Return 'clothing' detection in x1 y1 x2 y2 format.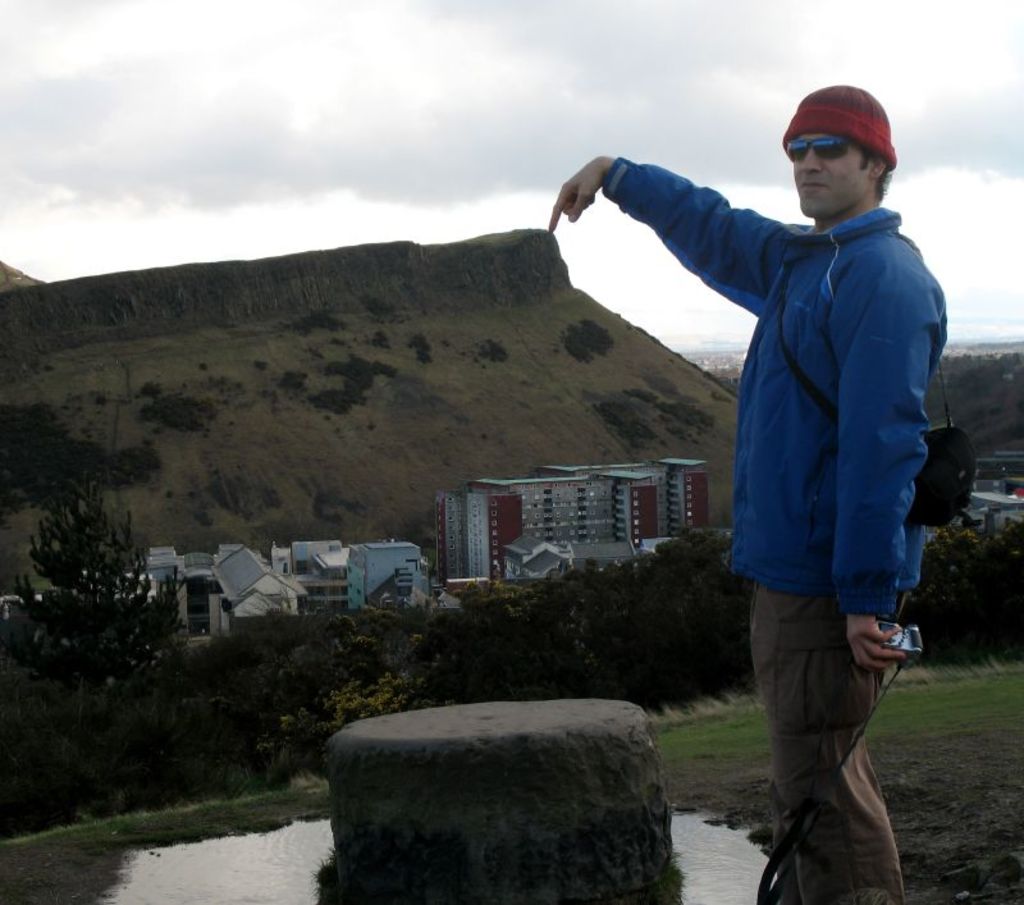
604 155 945 890.
